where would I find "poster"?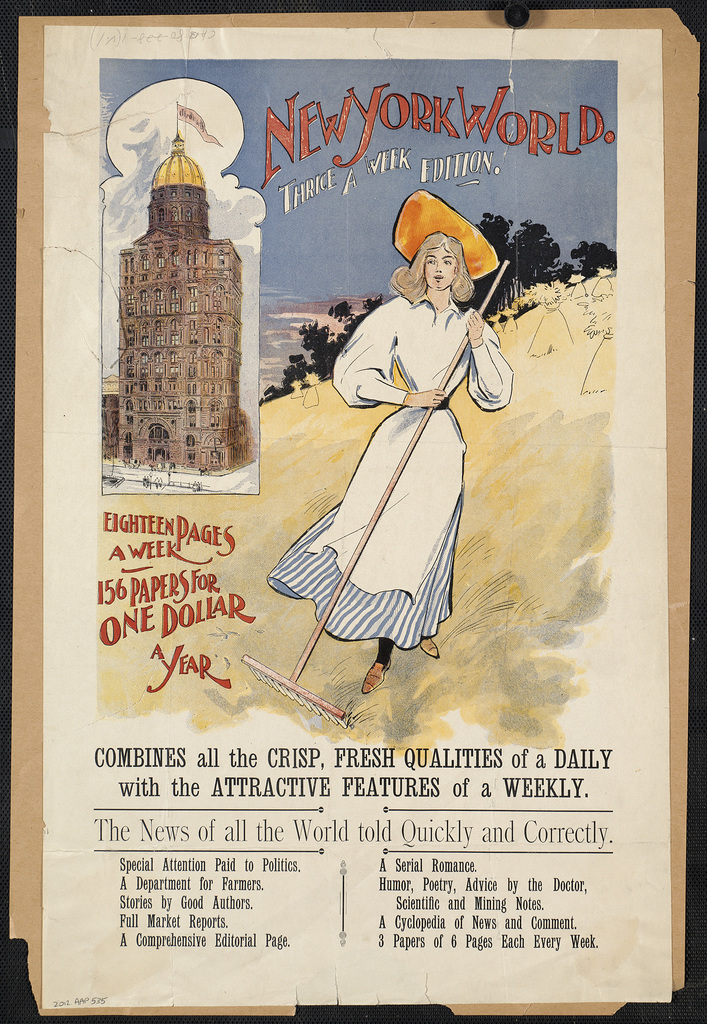
At <box>40,23,671,1008</box>.
